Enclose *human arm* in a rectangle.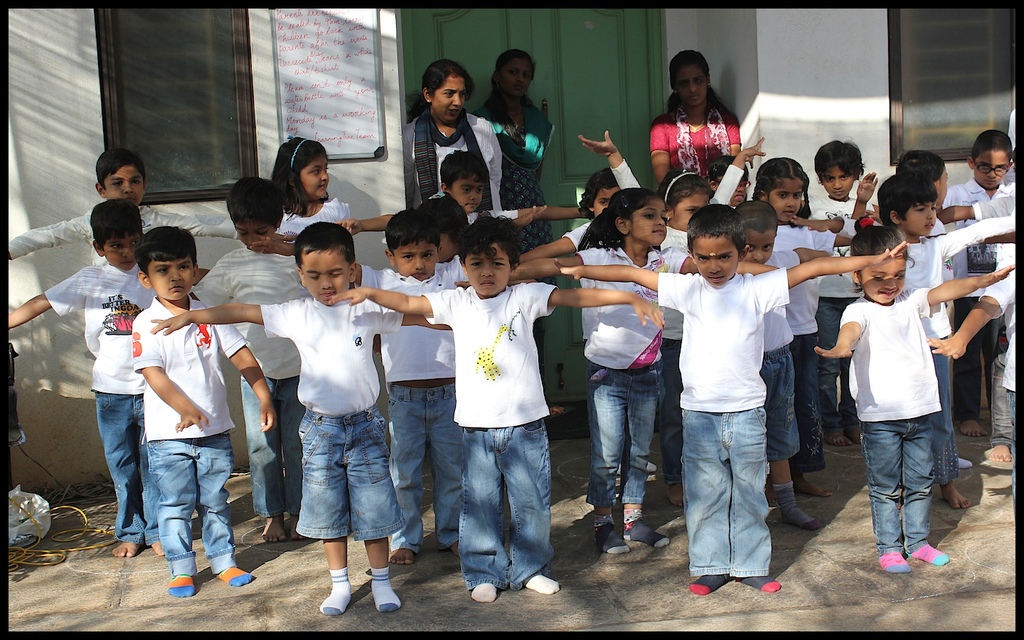
select_region(330, 186, 421, 233).
